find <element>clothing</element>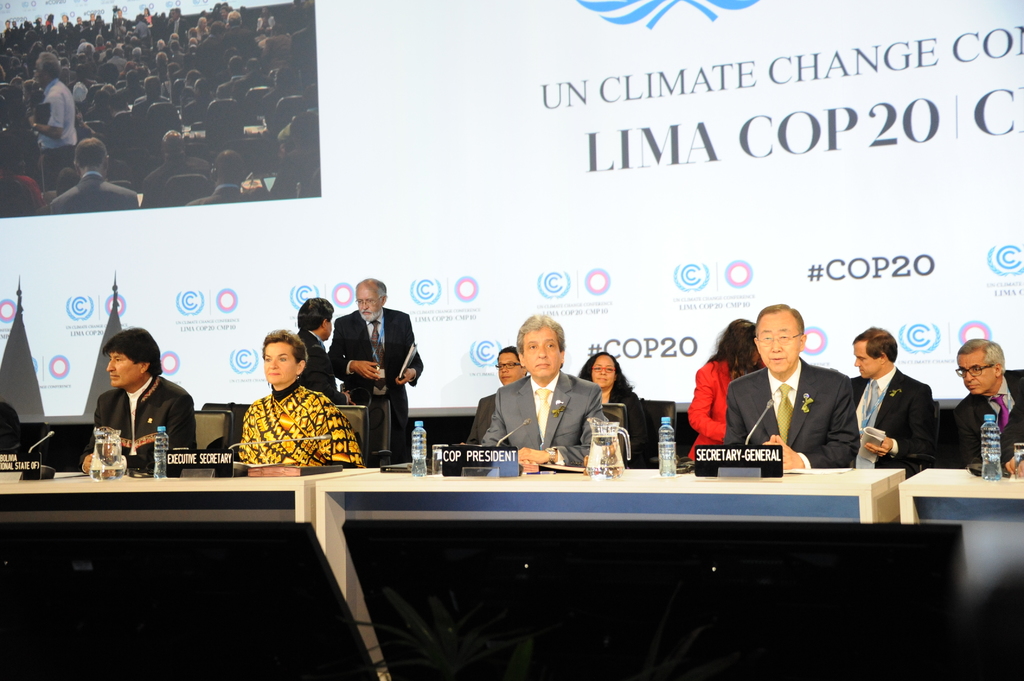
x1=849, y1=368, x2=945, y2=483
